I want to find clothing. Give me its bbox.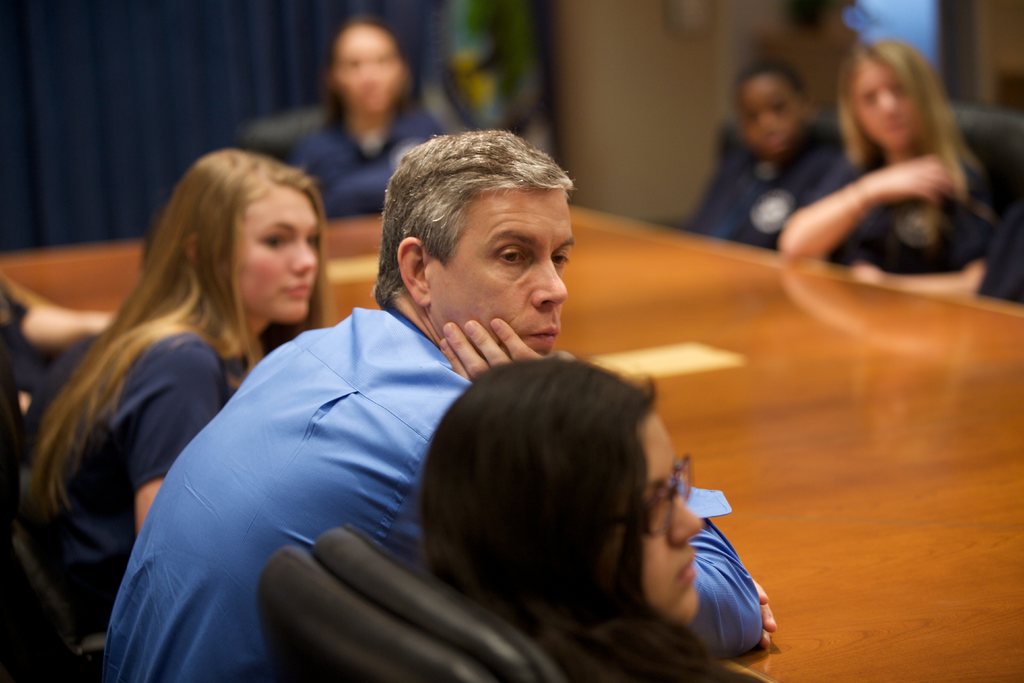
(left=287, top=111, right=443, bottom=217).
